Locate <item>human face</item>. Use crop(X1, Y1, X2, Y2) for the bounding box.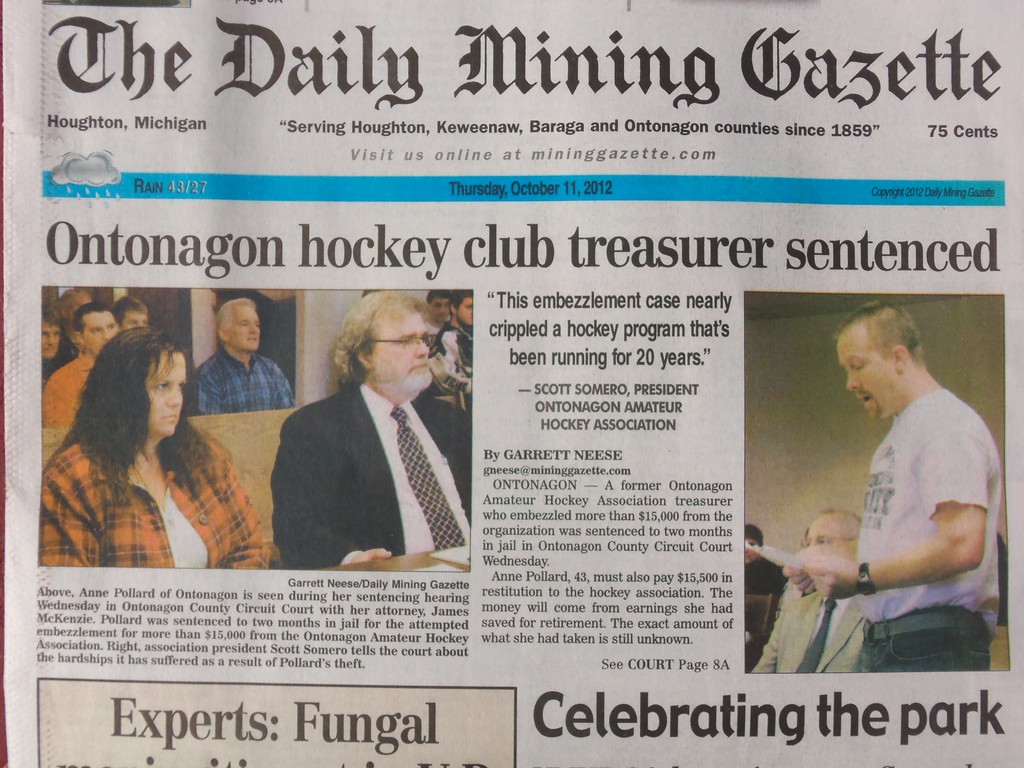
crop(457, 296, 473, 330).
